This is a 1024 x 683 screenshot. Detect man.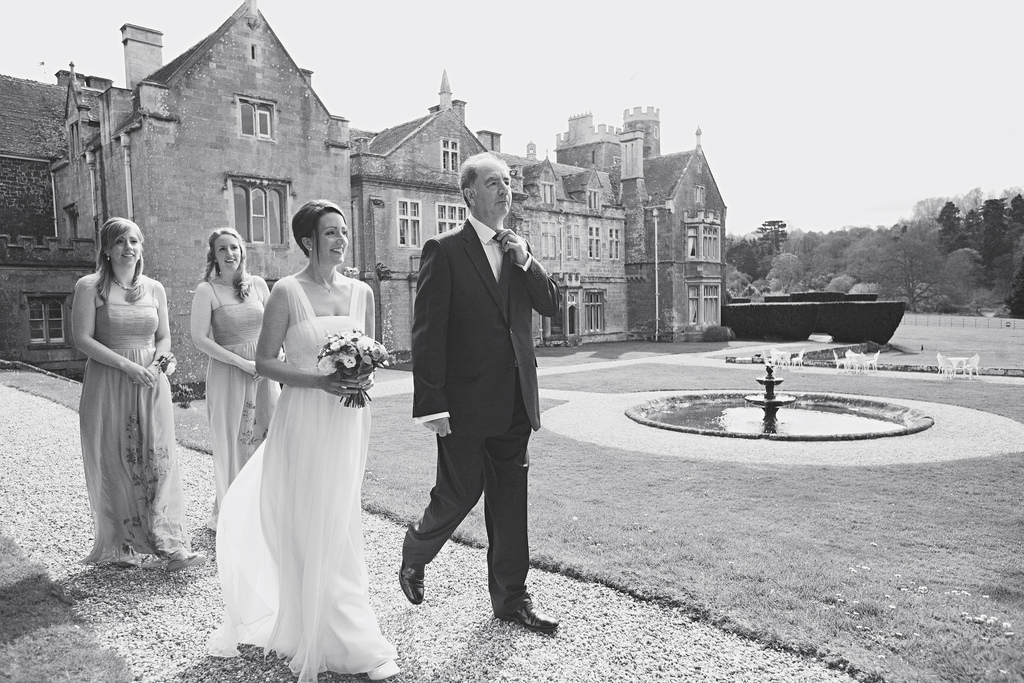
<region>388, 135, 566, 650</region>.
